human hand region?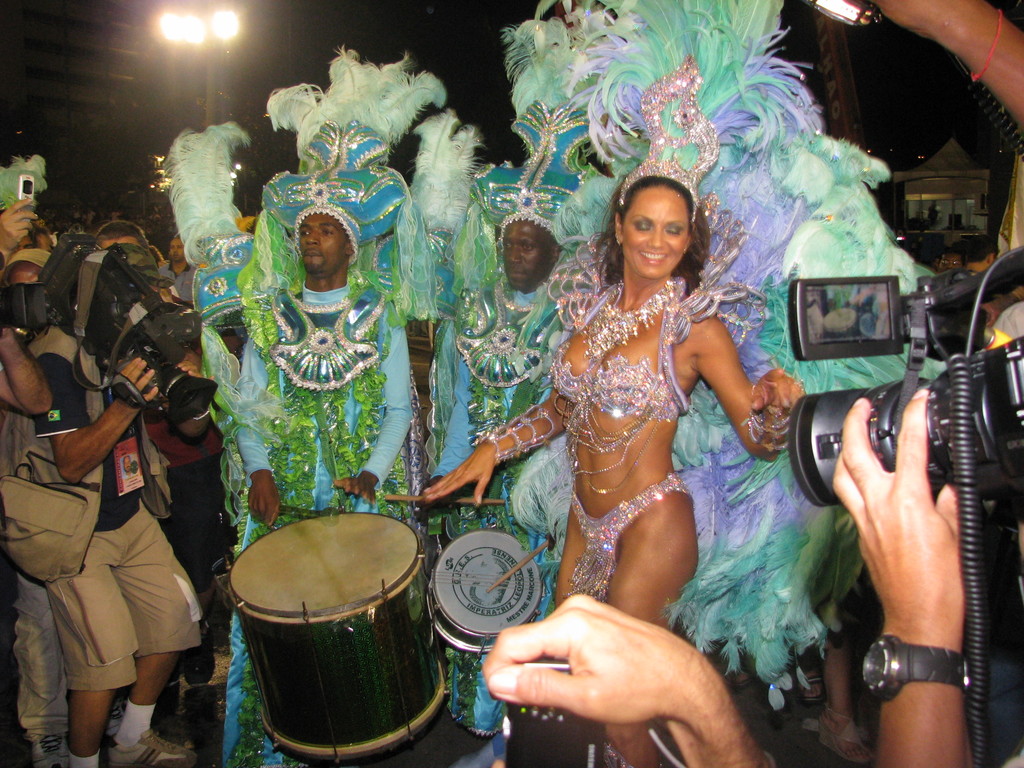
bbox=(420, 438, 496, 506)
